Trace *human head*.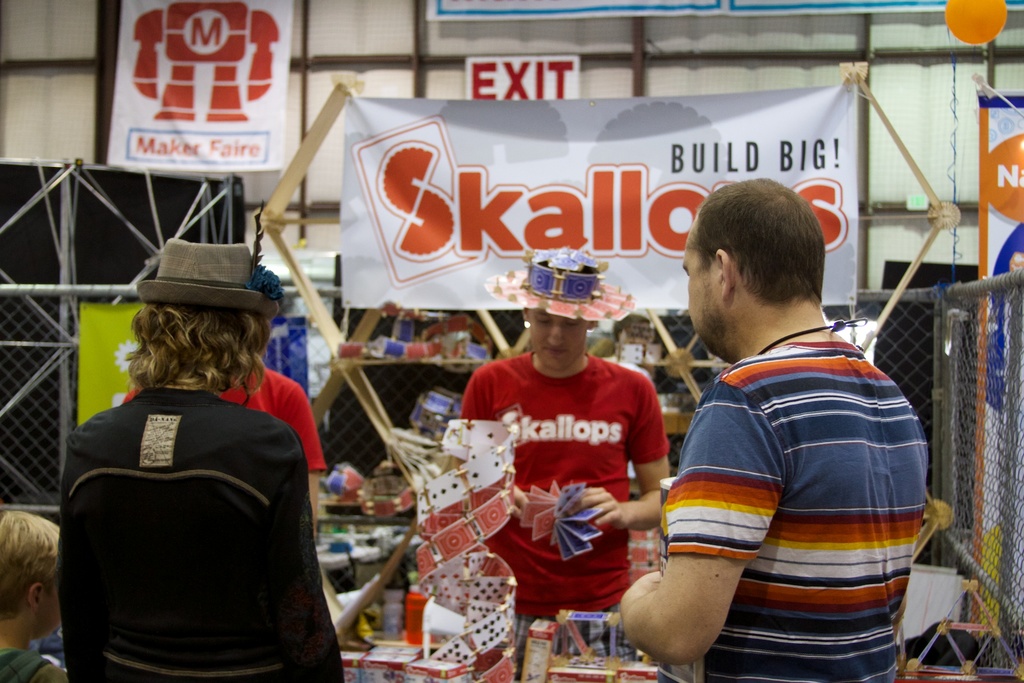
Traced to 134/233/269/379.
